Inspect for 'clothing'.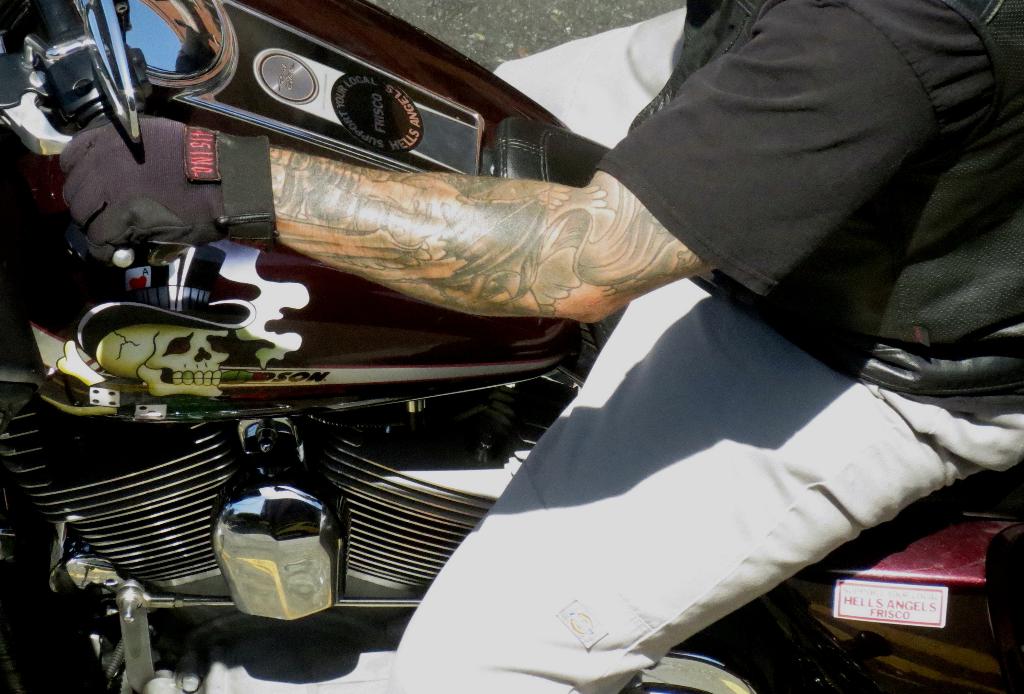
Inspection: (left=391, top=0, right=1021, bottom=693).
